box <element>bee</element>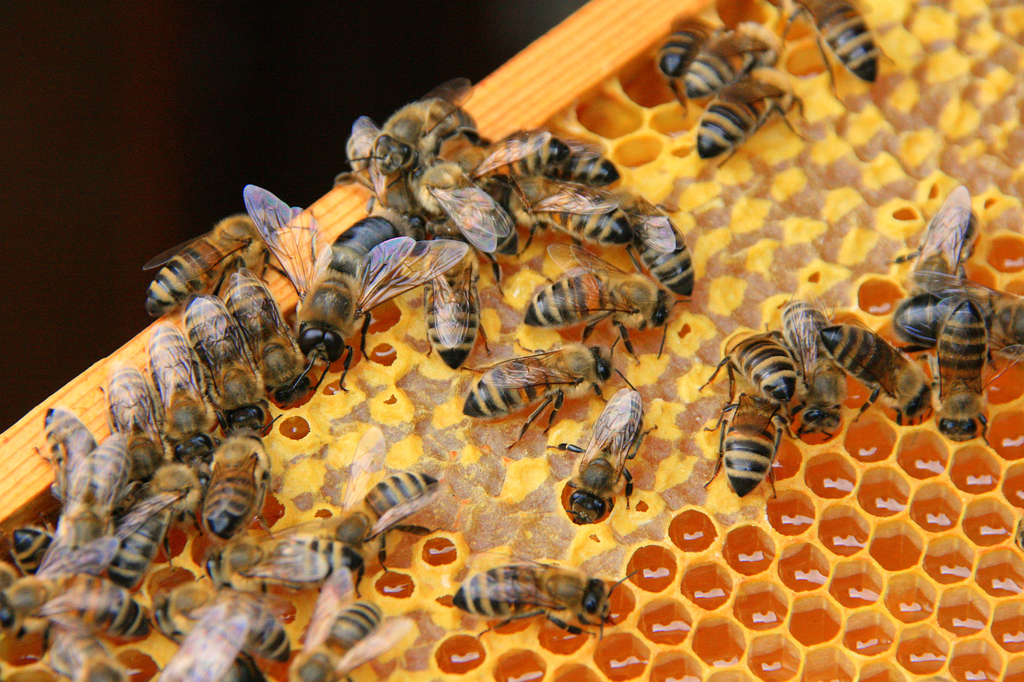
BBox(432, 544, 614, 639)
